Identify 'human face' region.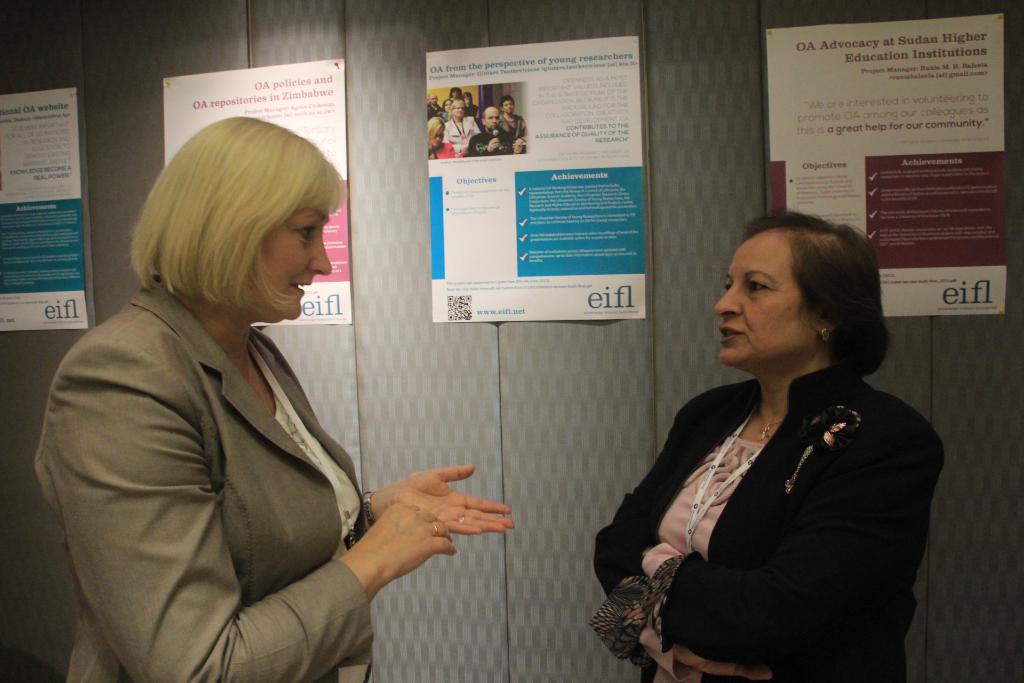
Region: [504,97,515,113].
